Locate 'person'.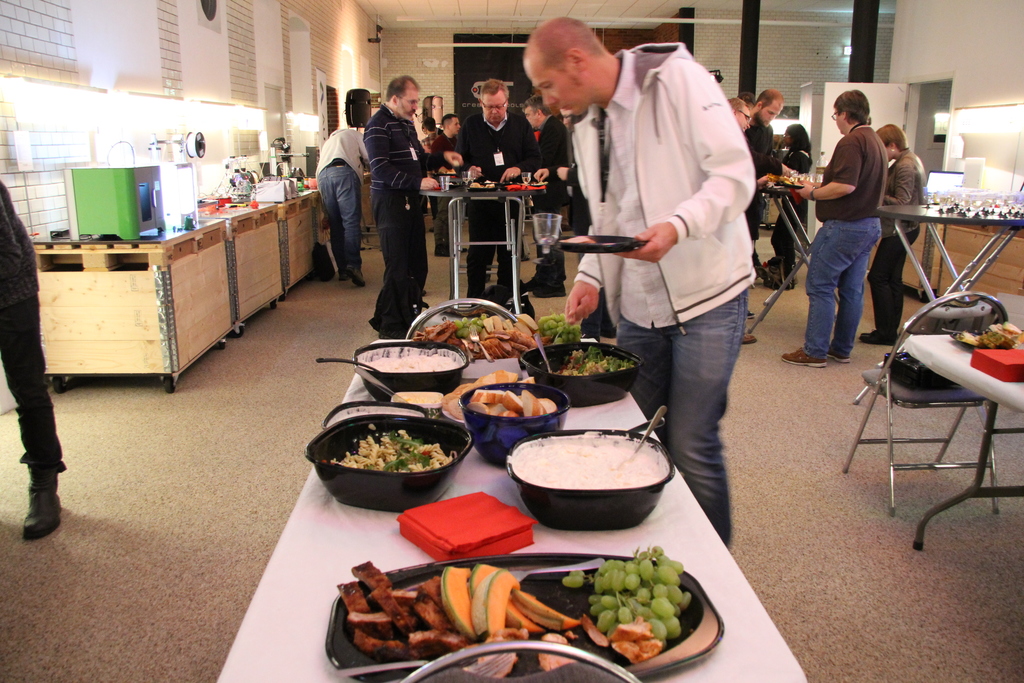
Bounding box: [x1=0, y1=179, x2=71, y2=543].
